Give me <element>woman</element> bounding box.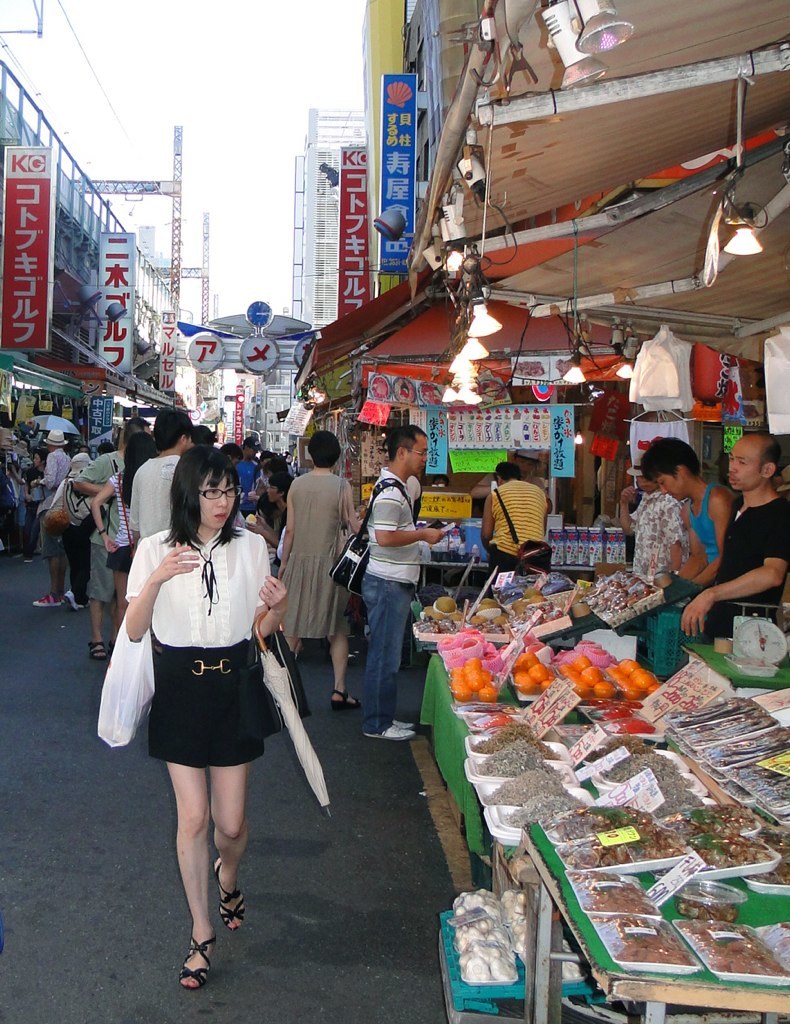
(275, 431, 368, 708).
